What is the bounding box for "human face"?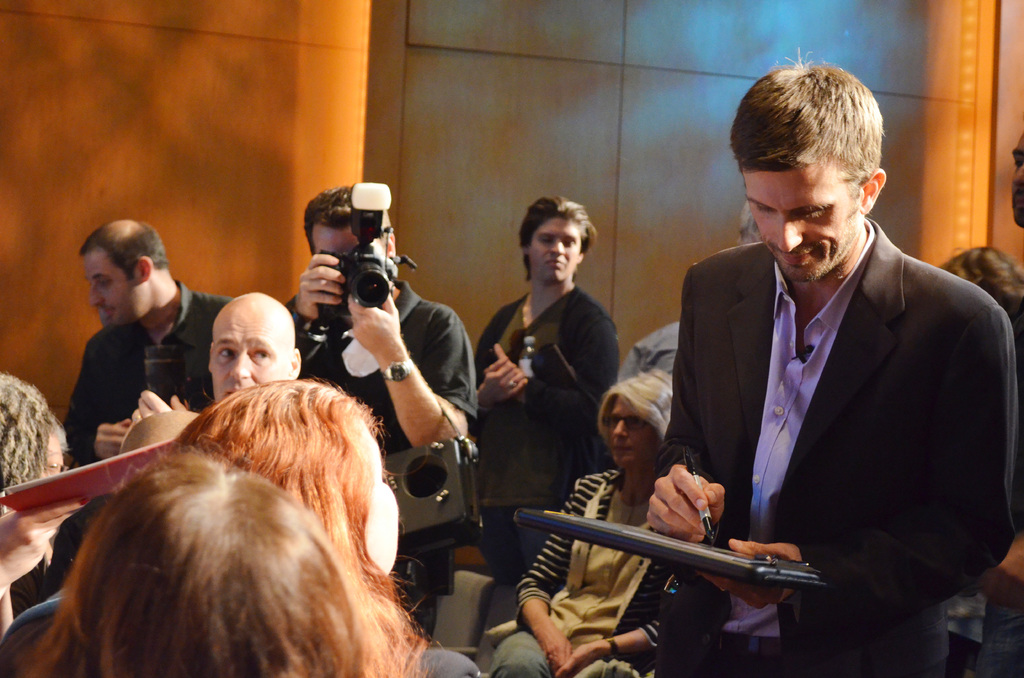
<box>86,255,144,326</box>.
